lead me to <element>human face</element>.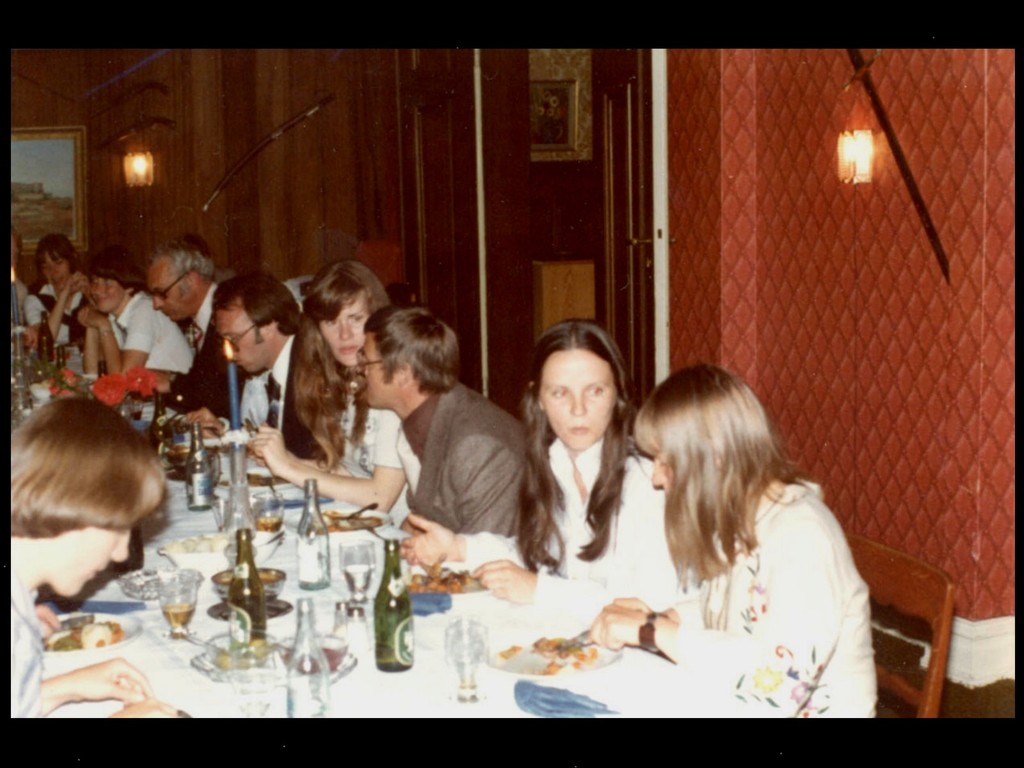
Lead to (147, 266, 200, 322).
